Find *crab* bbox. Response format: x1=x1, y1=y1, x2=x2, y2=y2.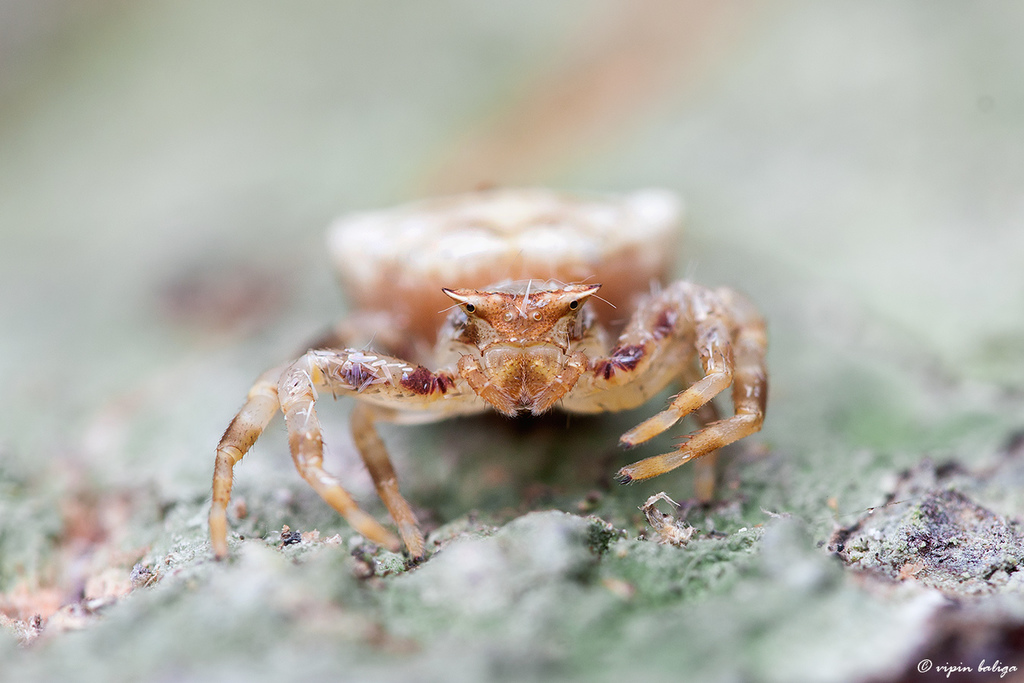
x1=203, y1=277, x2=771, y2=572.
